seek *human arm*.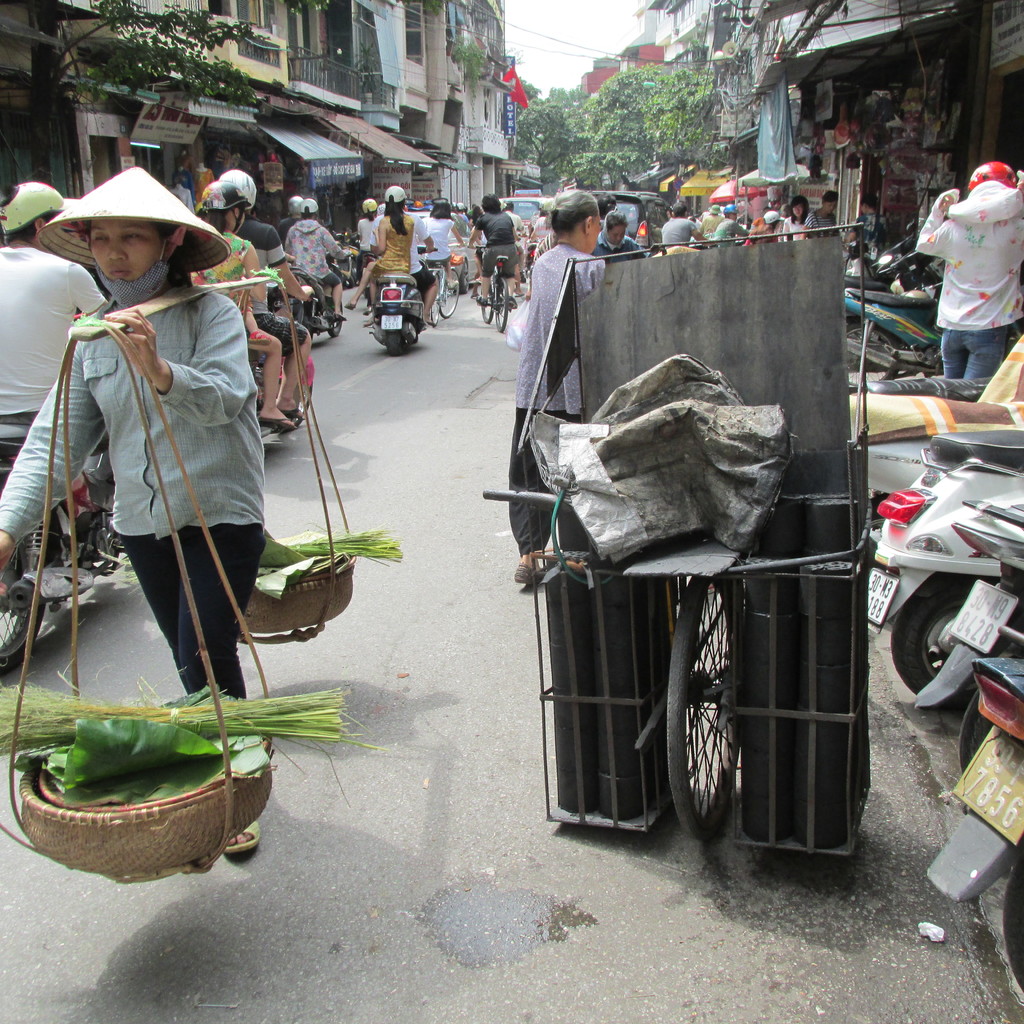
box=[512, 222, 520, 243].
